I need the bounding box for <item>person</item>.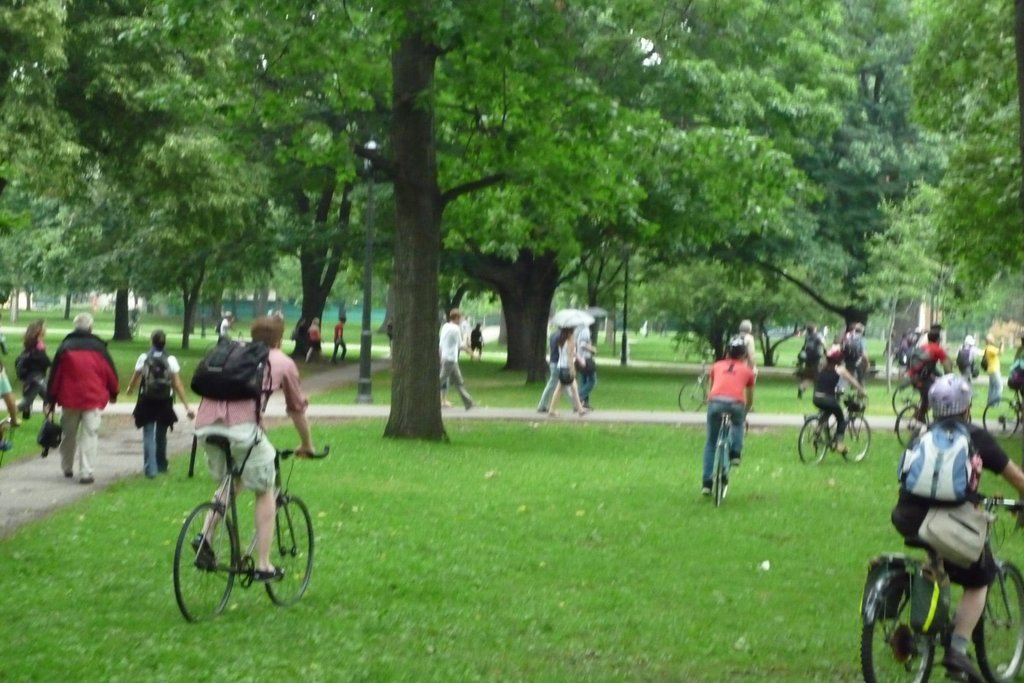
Here it is: bbox=[806, 349, 851, 460].
